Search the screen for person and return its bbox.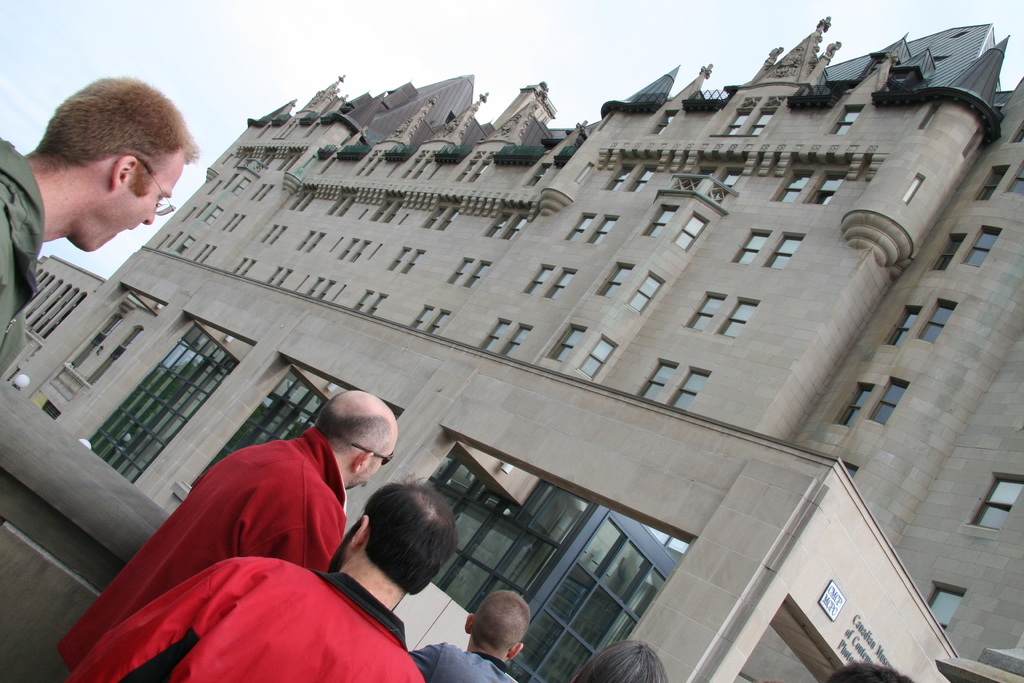
Found: 456:584:536:682.
